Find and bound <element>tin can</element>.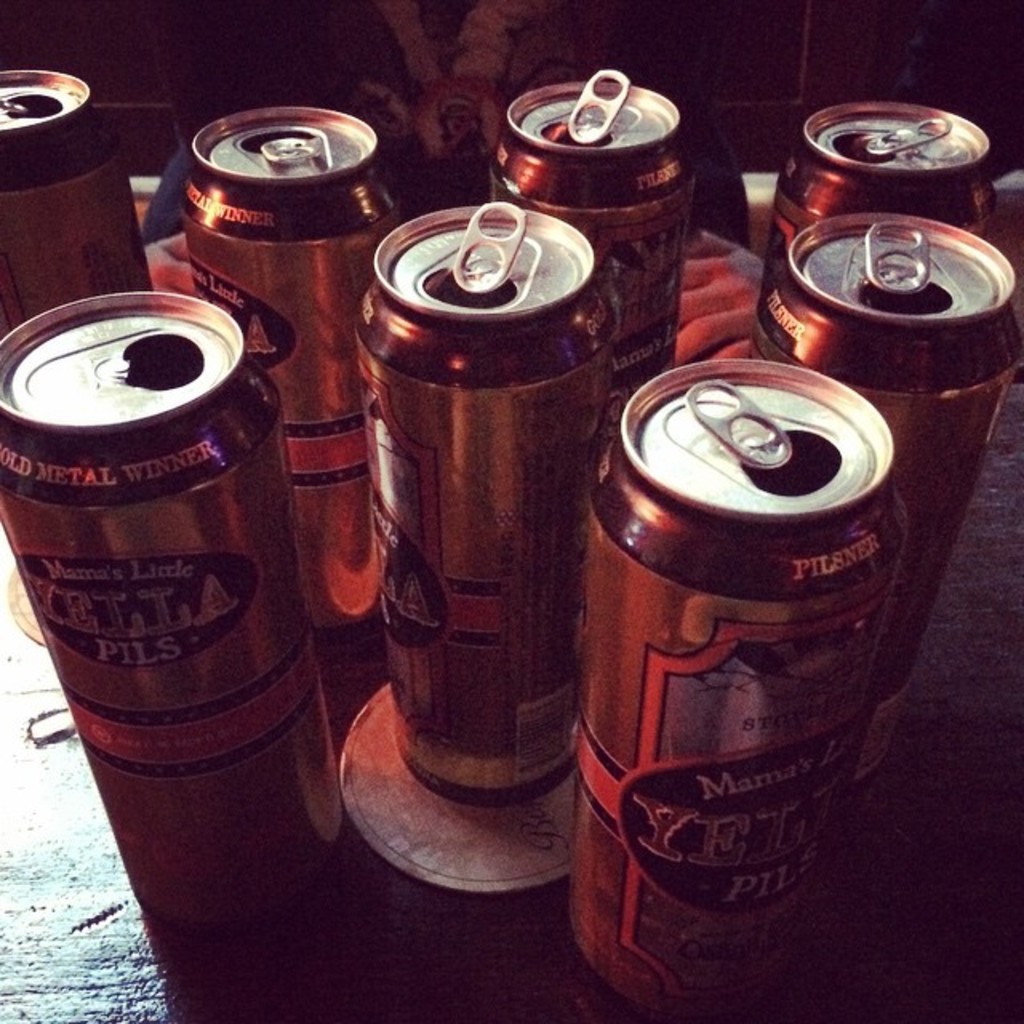
Bound: bbox(749, 210, 1022, 794).
